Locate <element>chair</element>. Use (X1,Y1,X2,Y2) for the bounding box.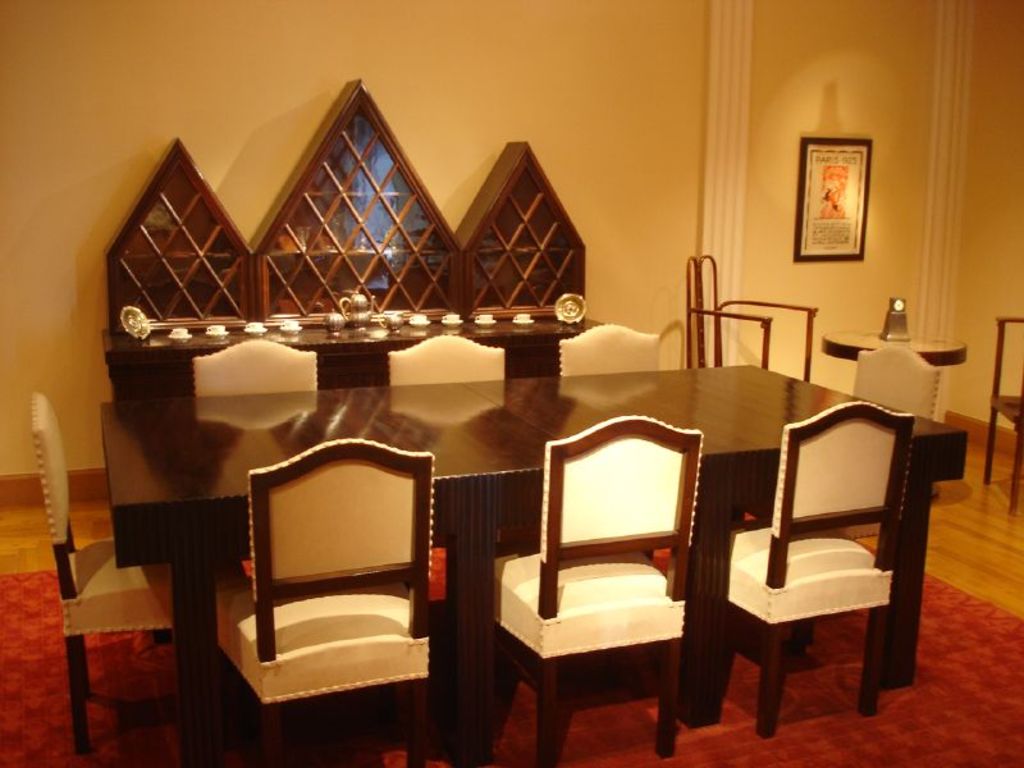
(490,415,726,756).
